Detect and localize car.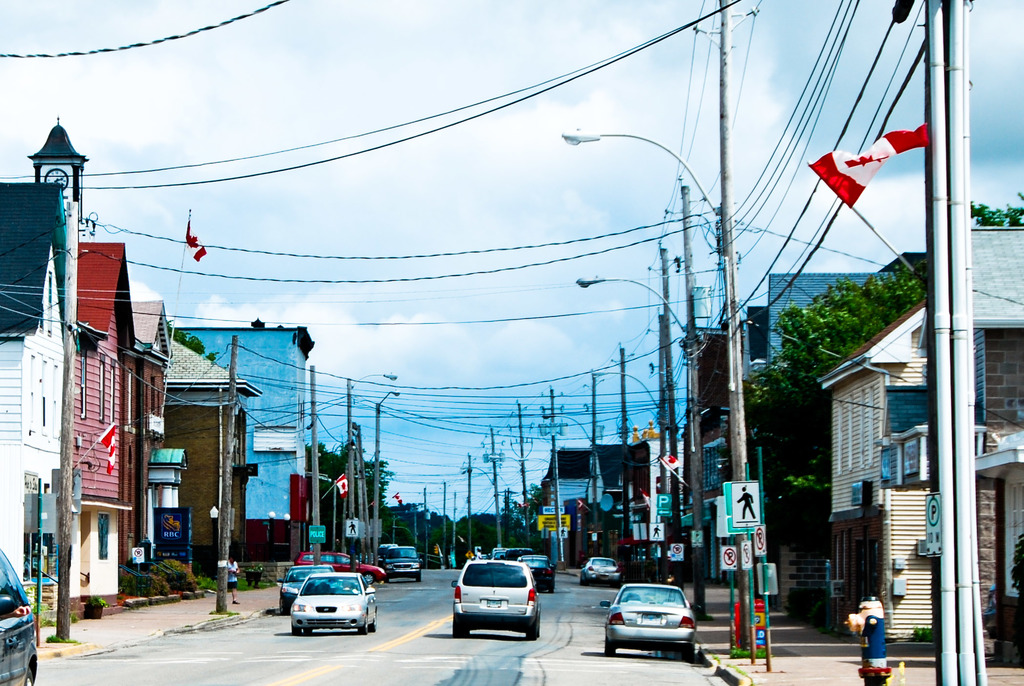
Localized at Rect(582, 559, 619, 581).
